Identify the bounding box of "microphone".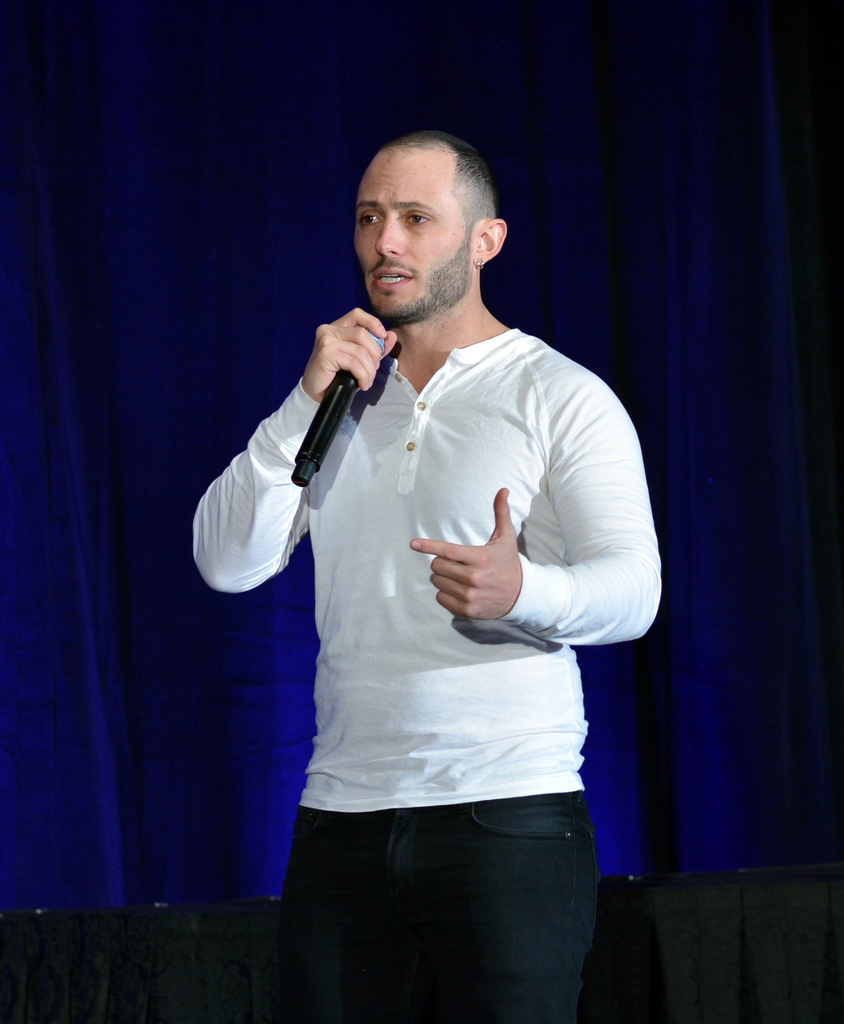
289:324:385:499.
